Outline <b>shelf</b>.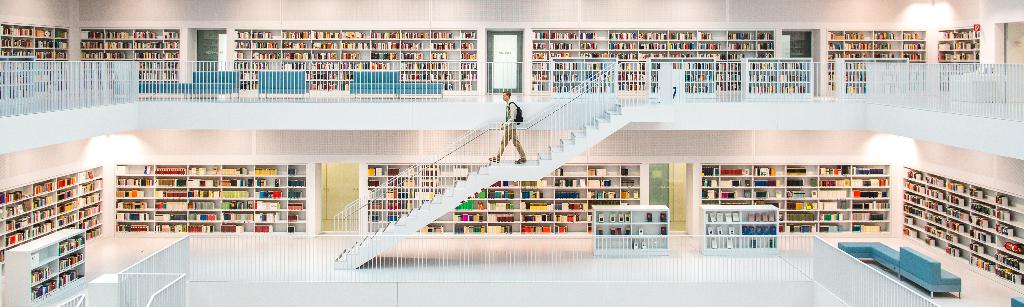
Outline: <box>458,39,476,51</box>.
